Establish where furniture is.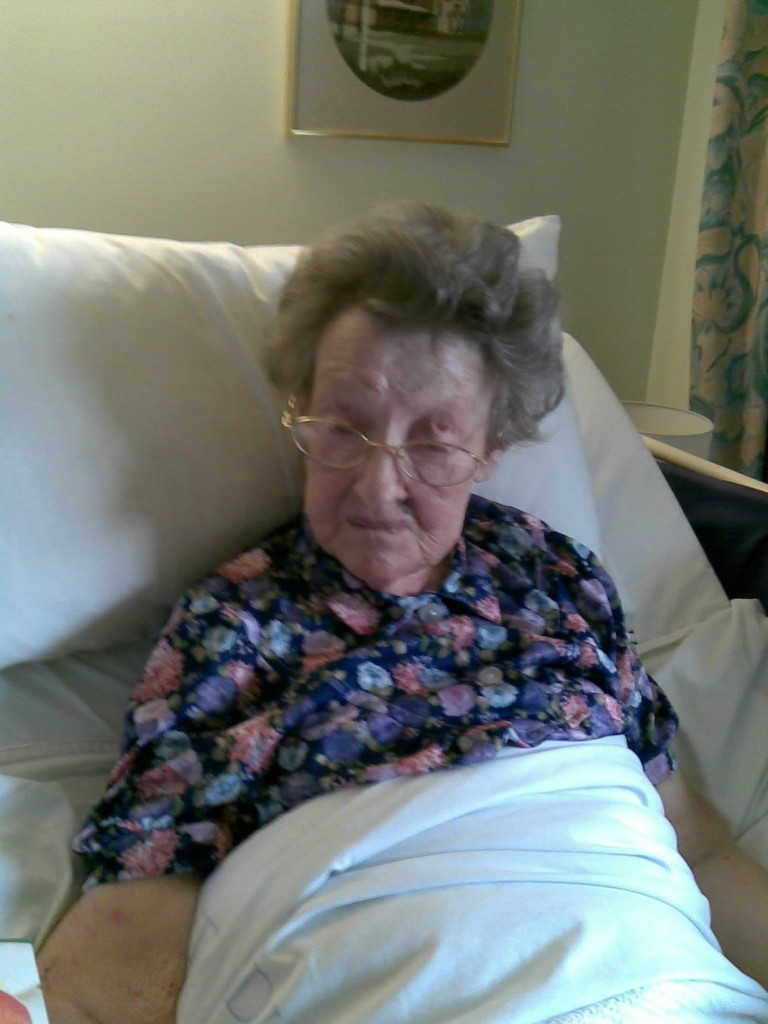
Established at Rect(616, 396, 717, 463).
